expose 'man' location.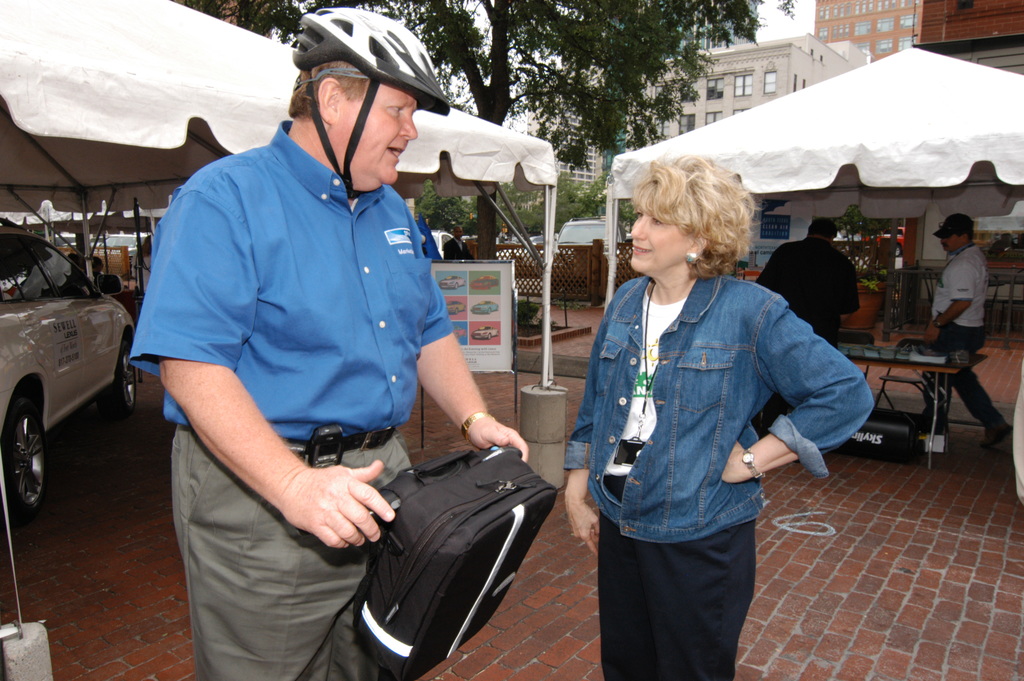
Exposed at detection(751, 217, 865, 437).
